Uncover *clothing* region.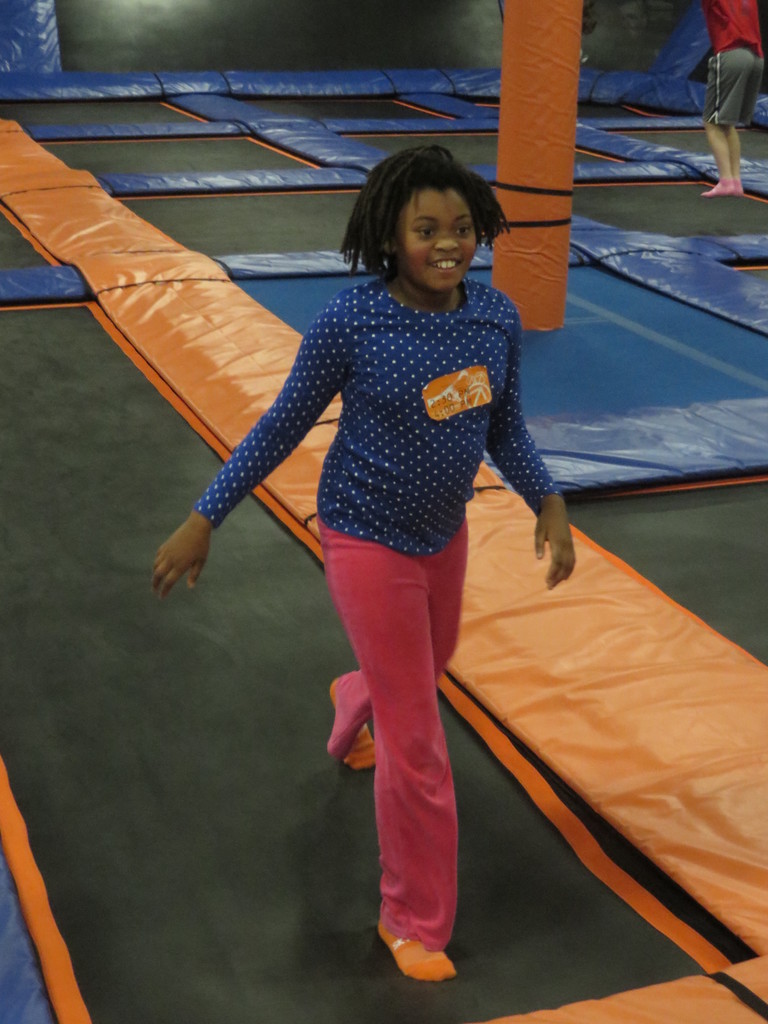
Uncovered: {"left": 704, "top": 0, "right": 767, "bottom": 134}.
